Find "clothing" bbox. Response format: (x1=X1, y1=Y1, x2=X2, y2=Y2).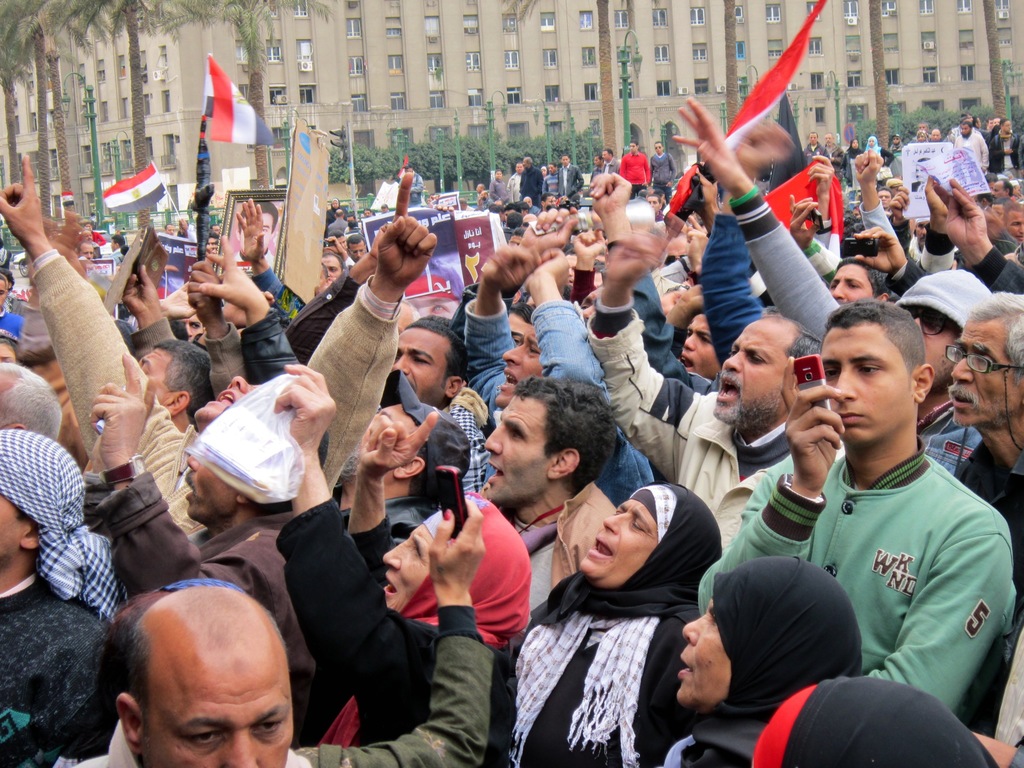
(x1=619, y1=152, x2=653, y2=196).
